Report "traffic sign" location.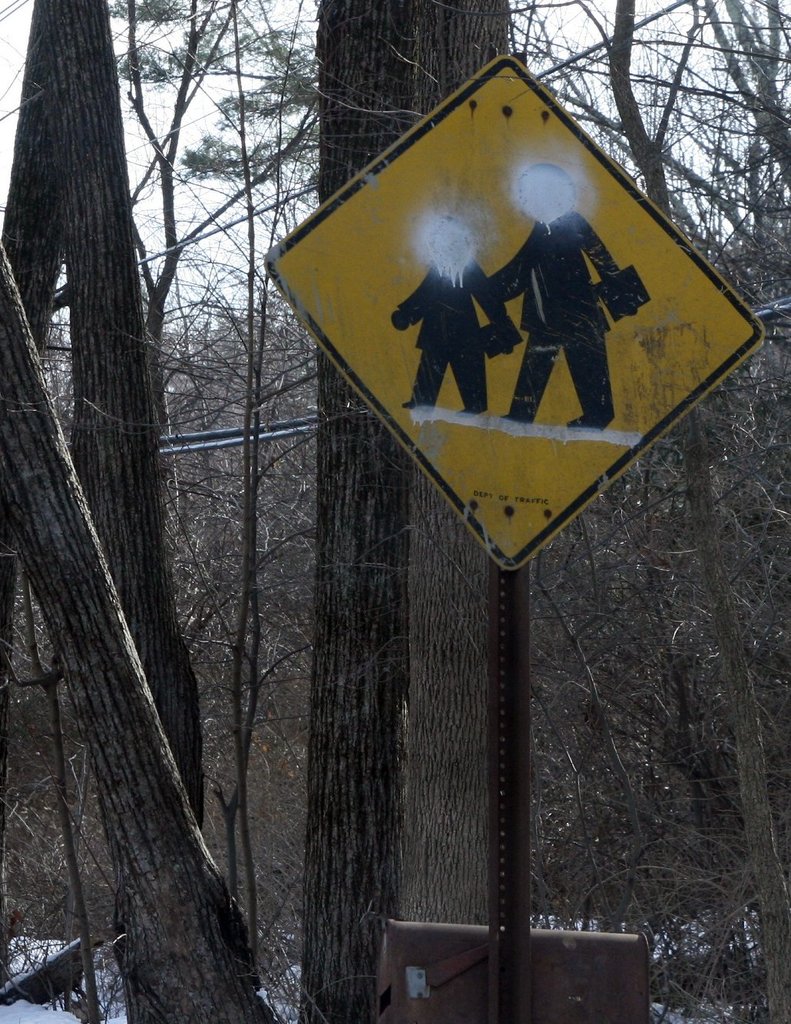
Report: x1=259, y1=55, x2=763, y2=572.
